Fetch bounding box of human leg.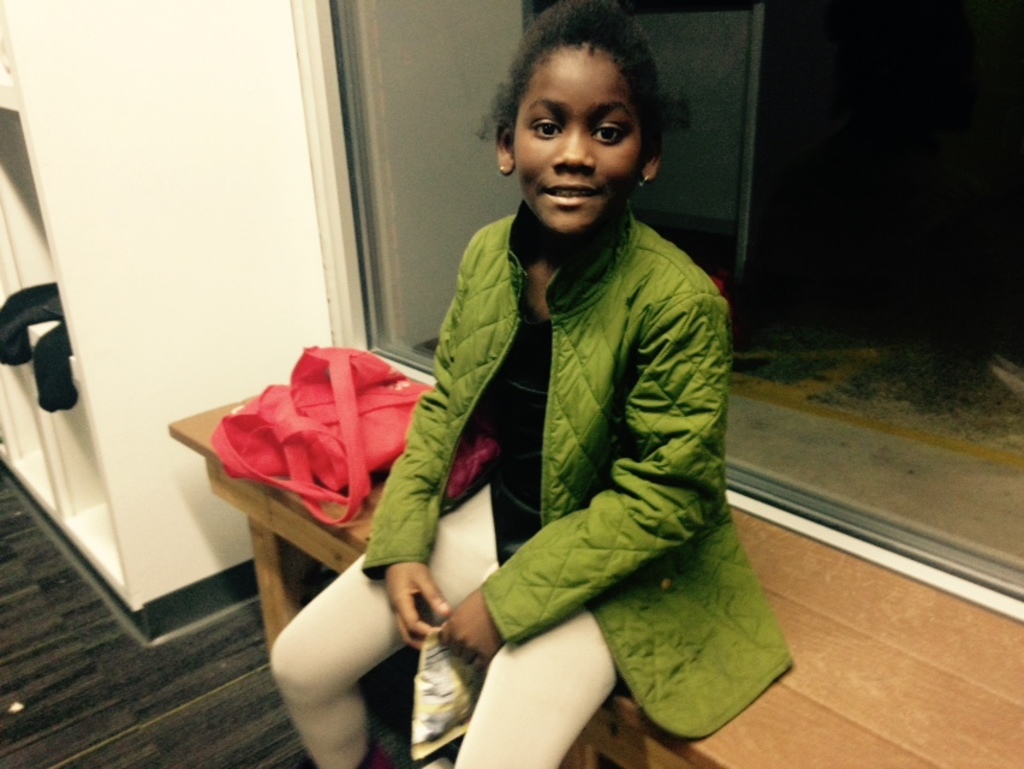
Bbox: BBox(266, 488, 499, 768).
